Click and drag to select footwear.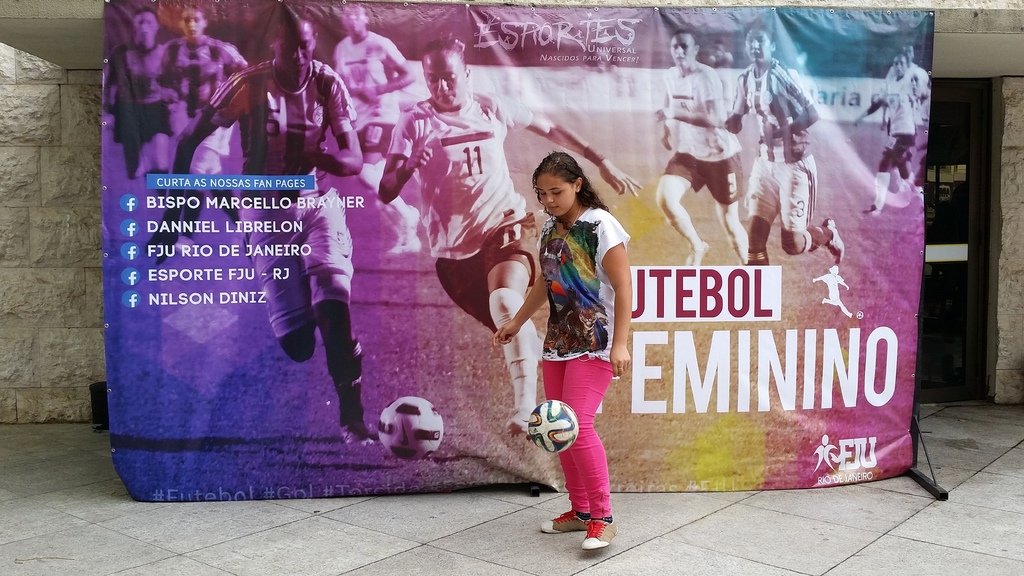
Selection: 387:238:424:254.
